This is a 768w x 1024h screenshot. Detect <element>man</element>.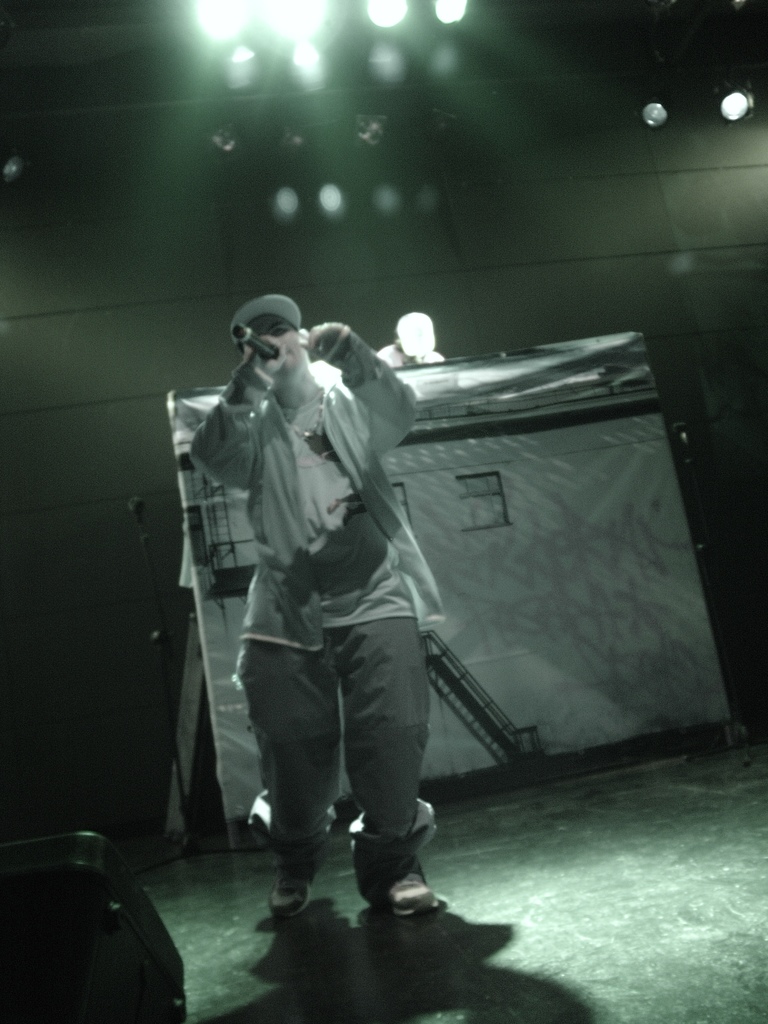
(left=195, top=327, right=476, bottom=920).
